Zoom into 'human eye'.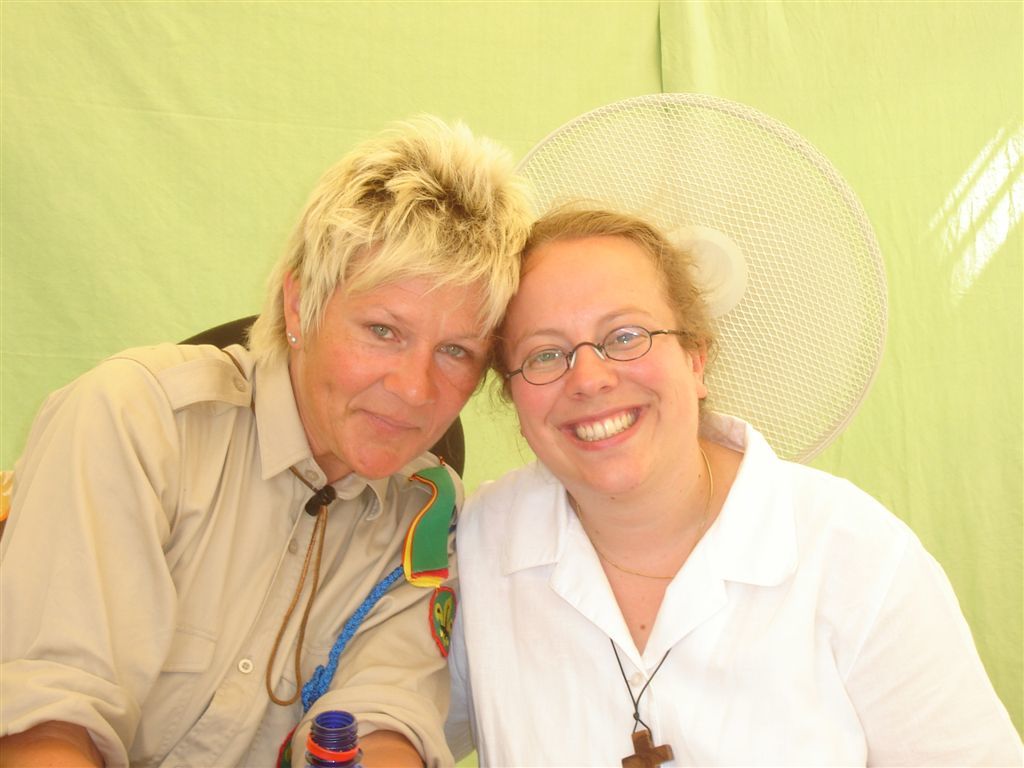
Zoom target: 521/344/568/381.
